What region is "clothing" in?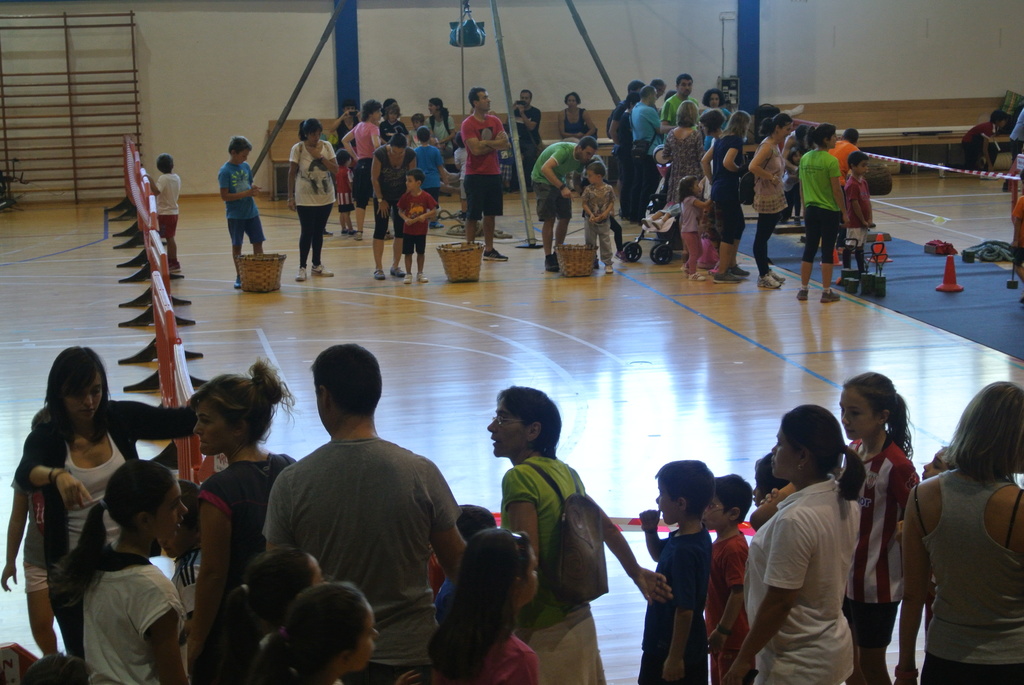
BBox(150, 171, 182, 256).
